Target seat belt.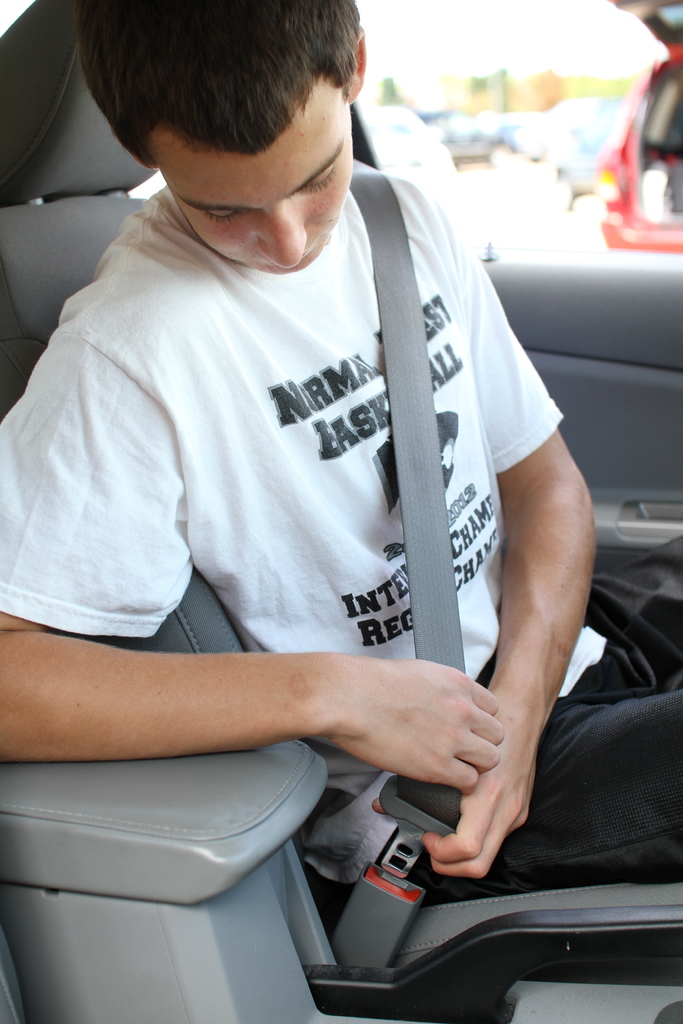
Target region: box(353, 161, 422, 879).
